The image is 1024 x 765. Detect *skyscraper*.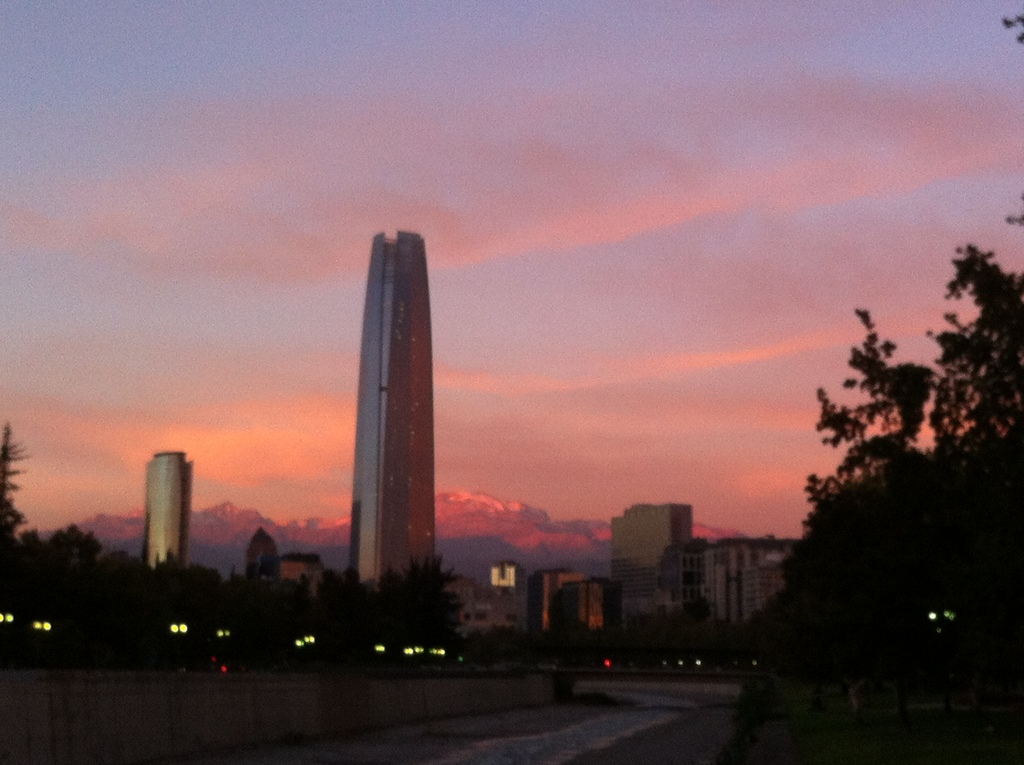
Detection: select_region(139, 434, 198, 566).
